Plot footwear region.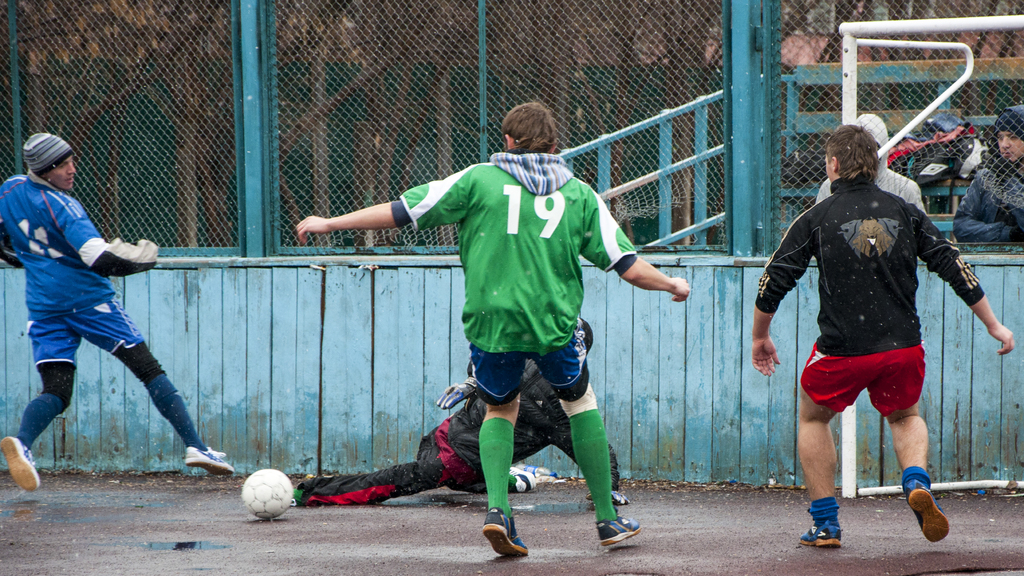
Plotted at crop(902, 482, 948, 543).
